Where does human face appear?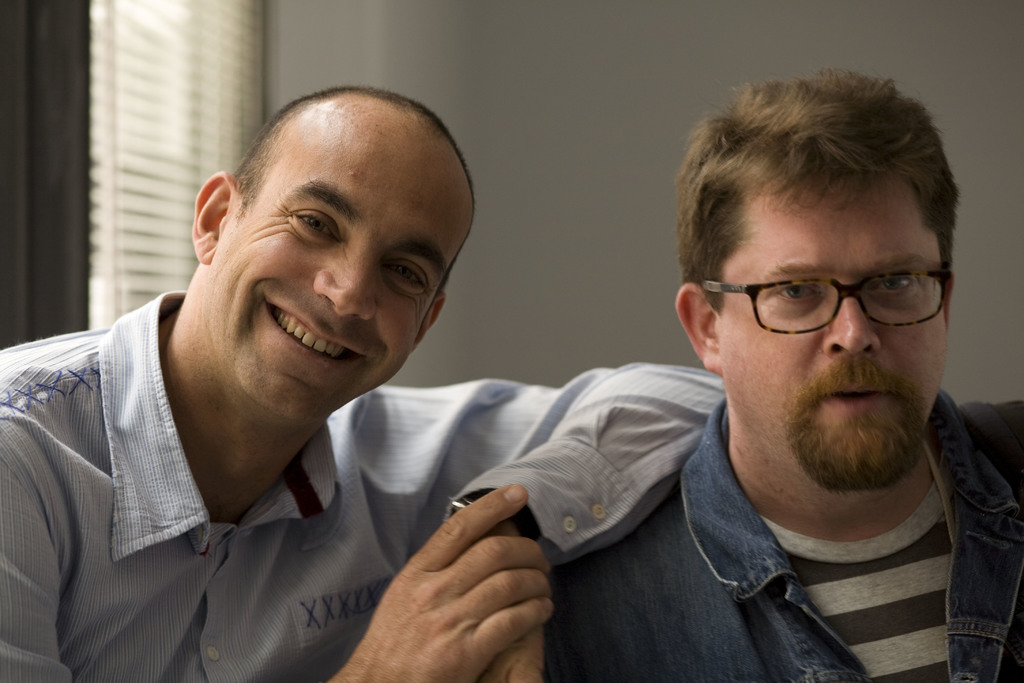
Appears at 724 162 945 490.
